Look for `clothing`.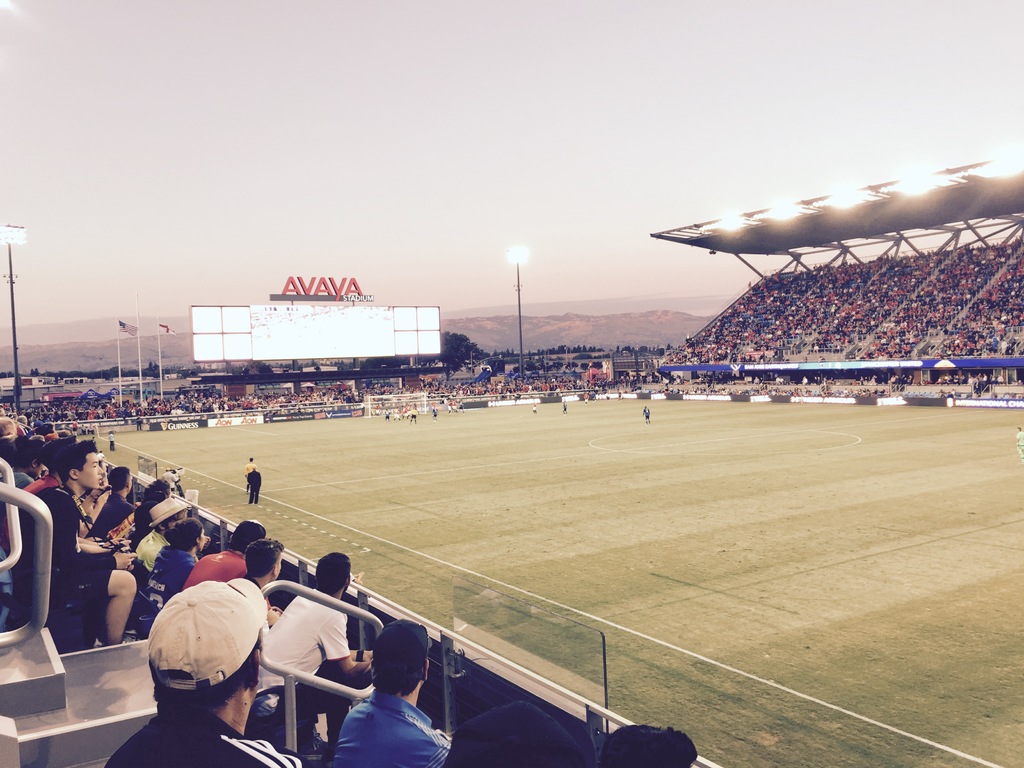
Found: (x1=108, y1=430, x2=117, y2=451).
